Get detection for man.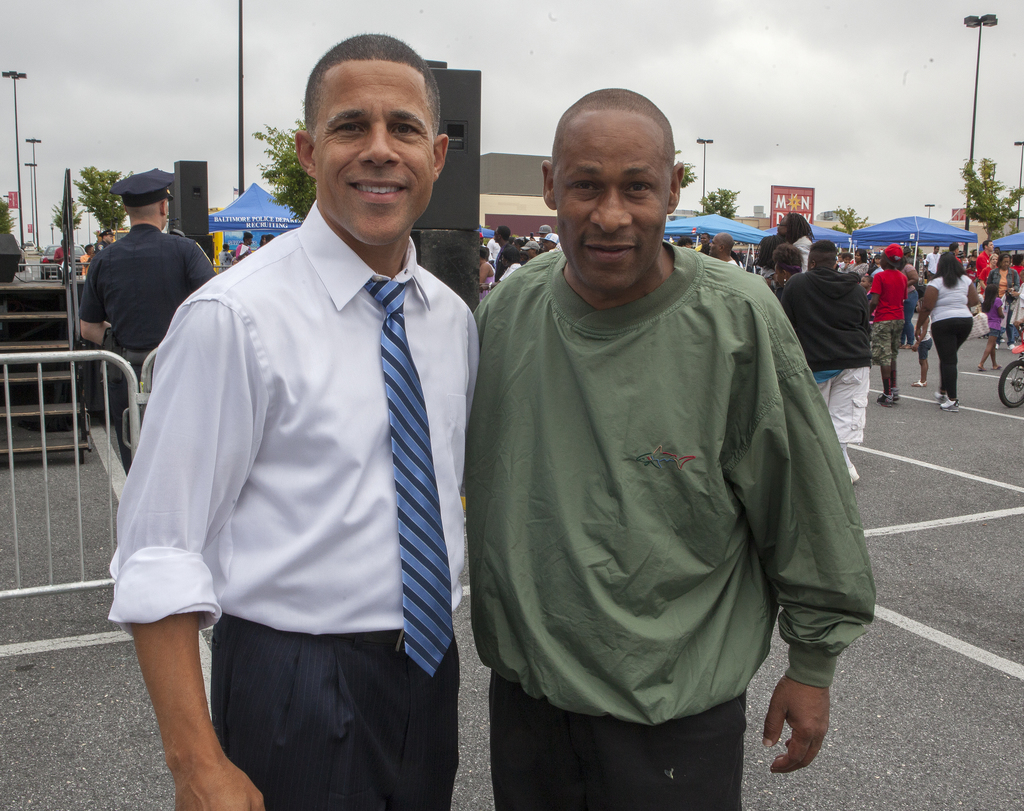
Detection: <box>483,223,510,297</box>.
